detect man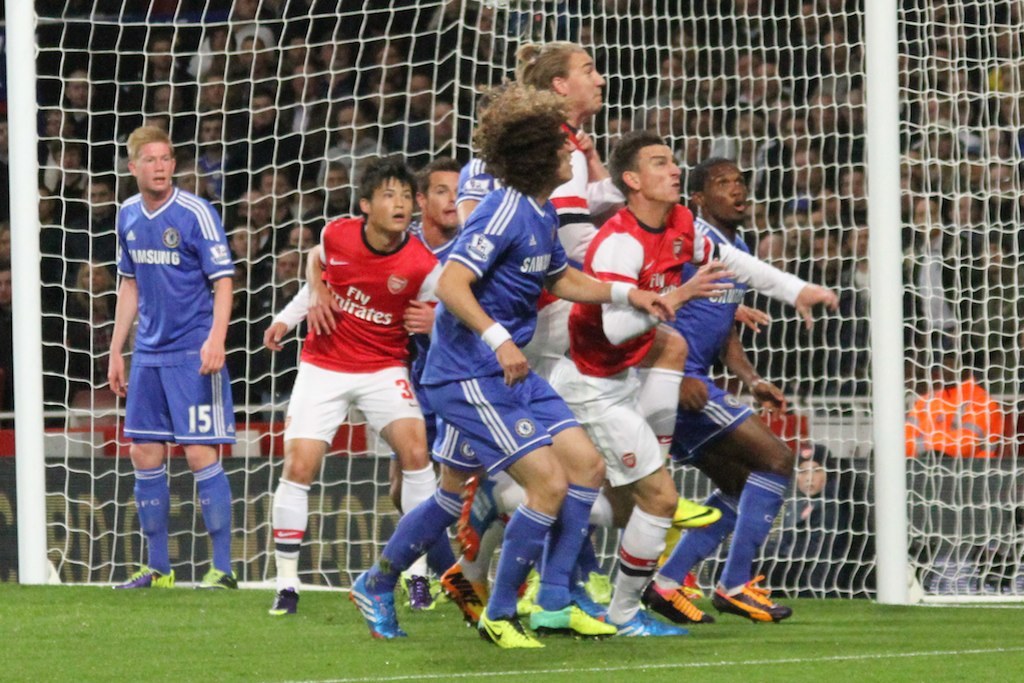
{"left": 305, "top": 29, "right": 360, "bottom": 139}
